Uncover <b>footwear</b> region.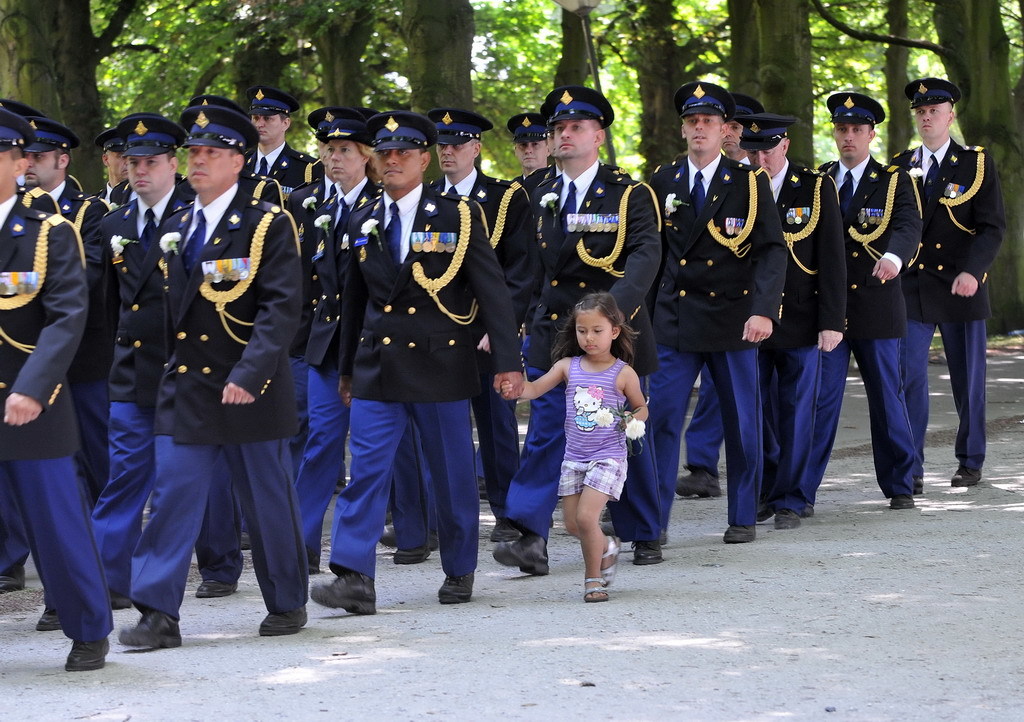
Uncovered: 434,569,476,600.
